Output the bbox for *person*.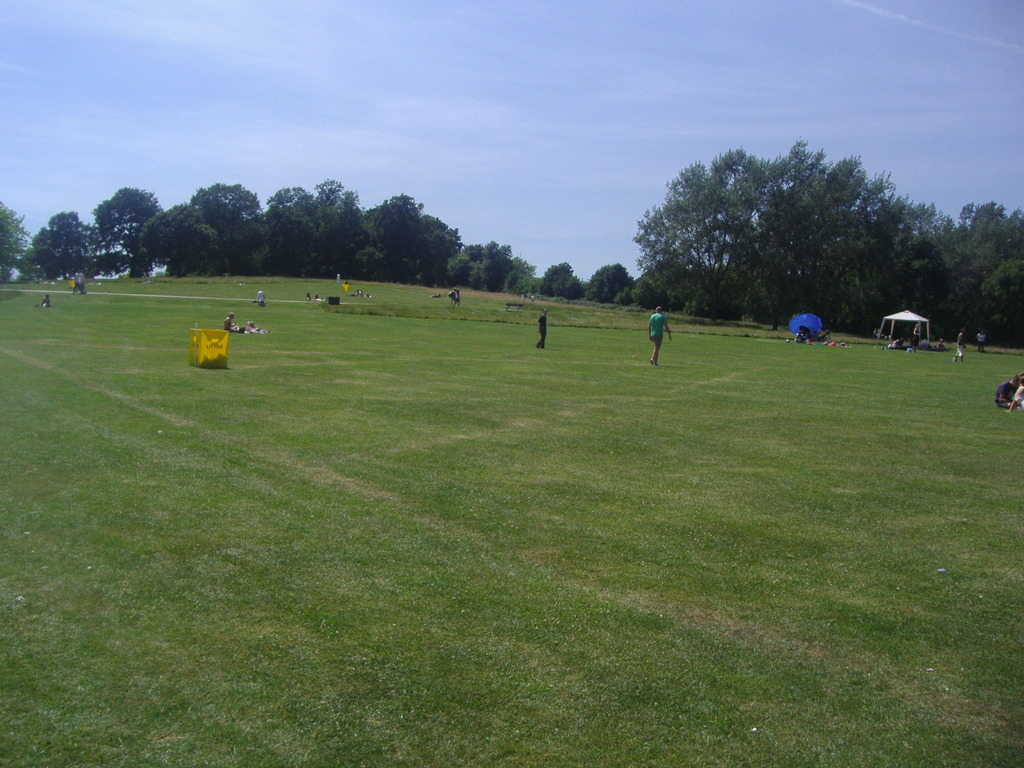
[73,268,81,291].
